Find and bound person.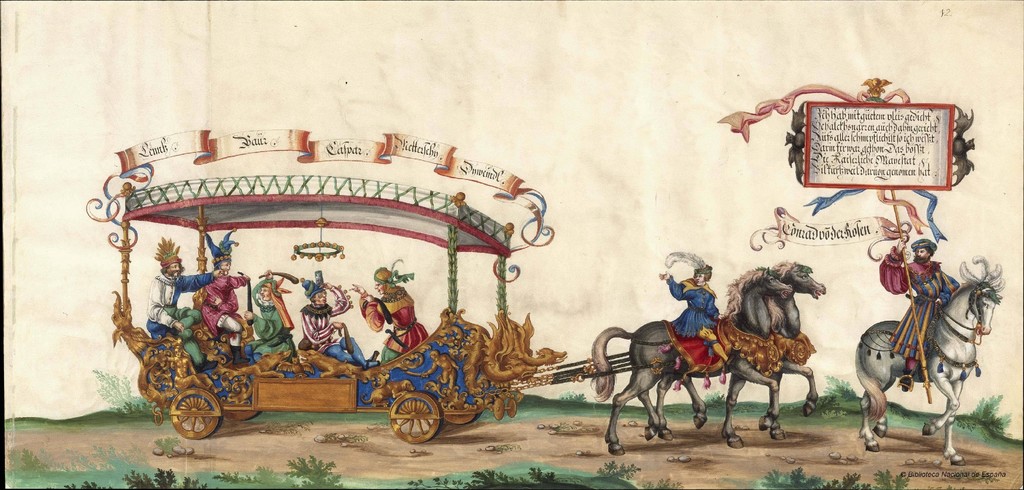
Bound: rect(351, 259, 431, 361).
